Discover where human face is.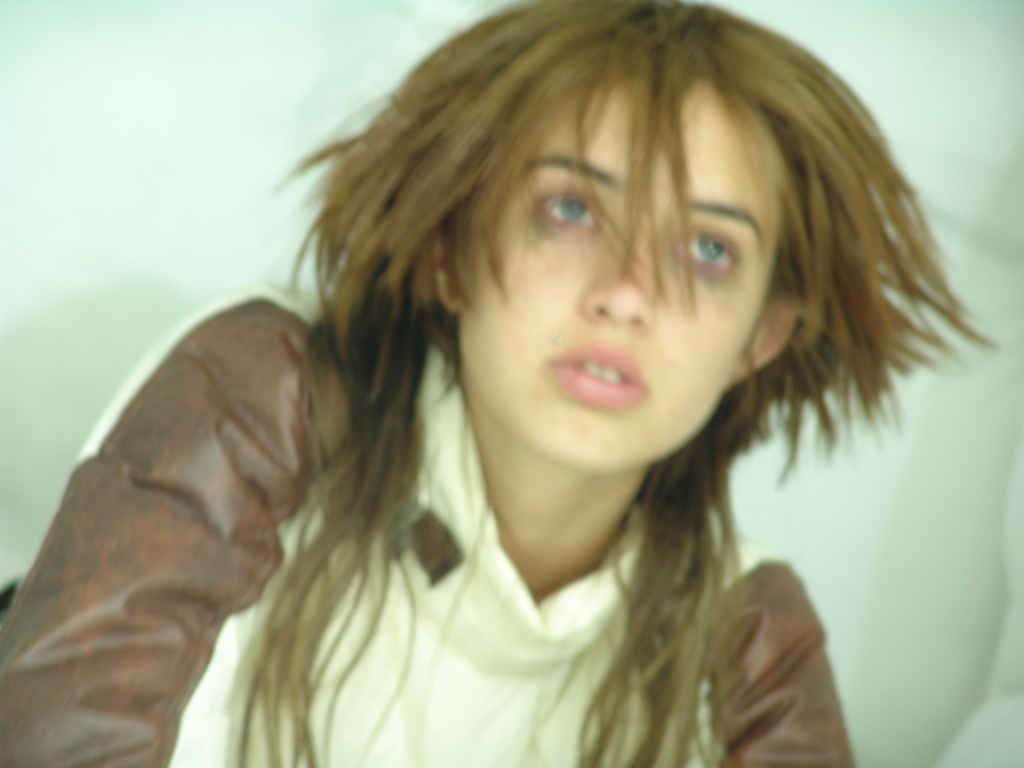
Discovered at <region>432, 55, 811, 486</region>.
